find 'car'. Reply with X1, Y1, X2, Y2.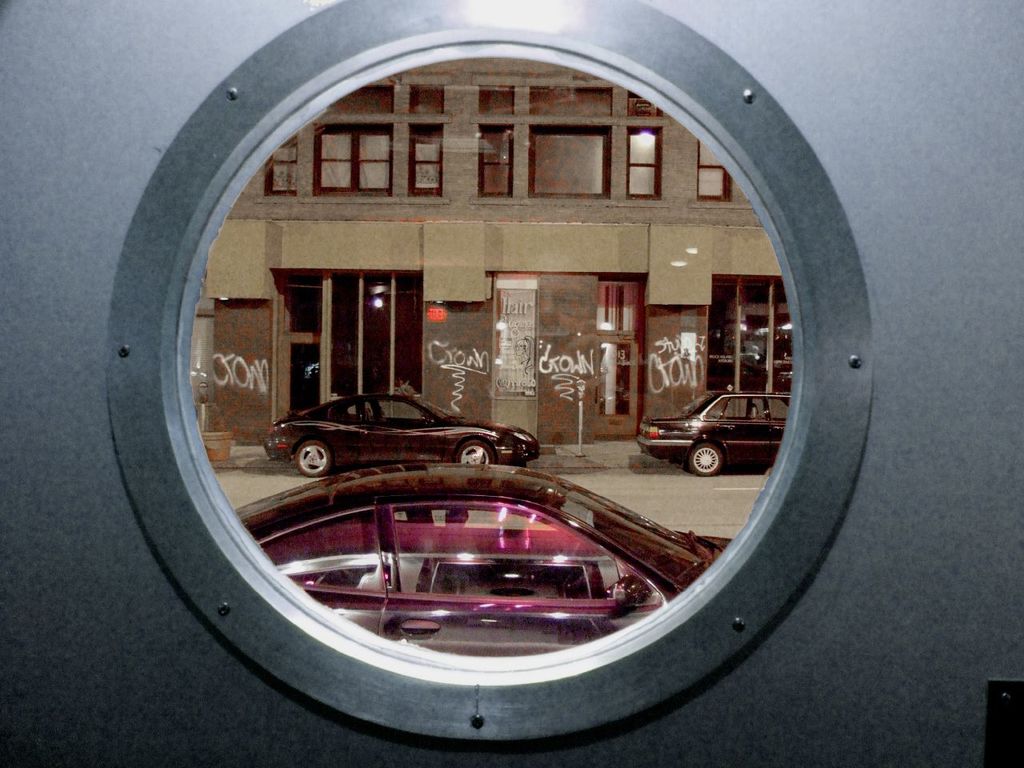
229, 390, 538, 486.
